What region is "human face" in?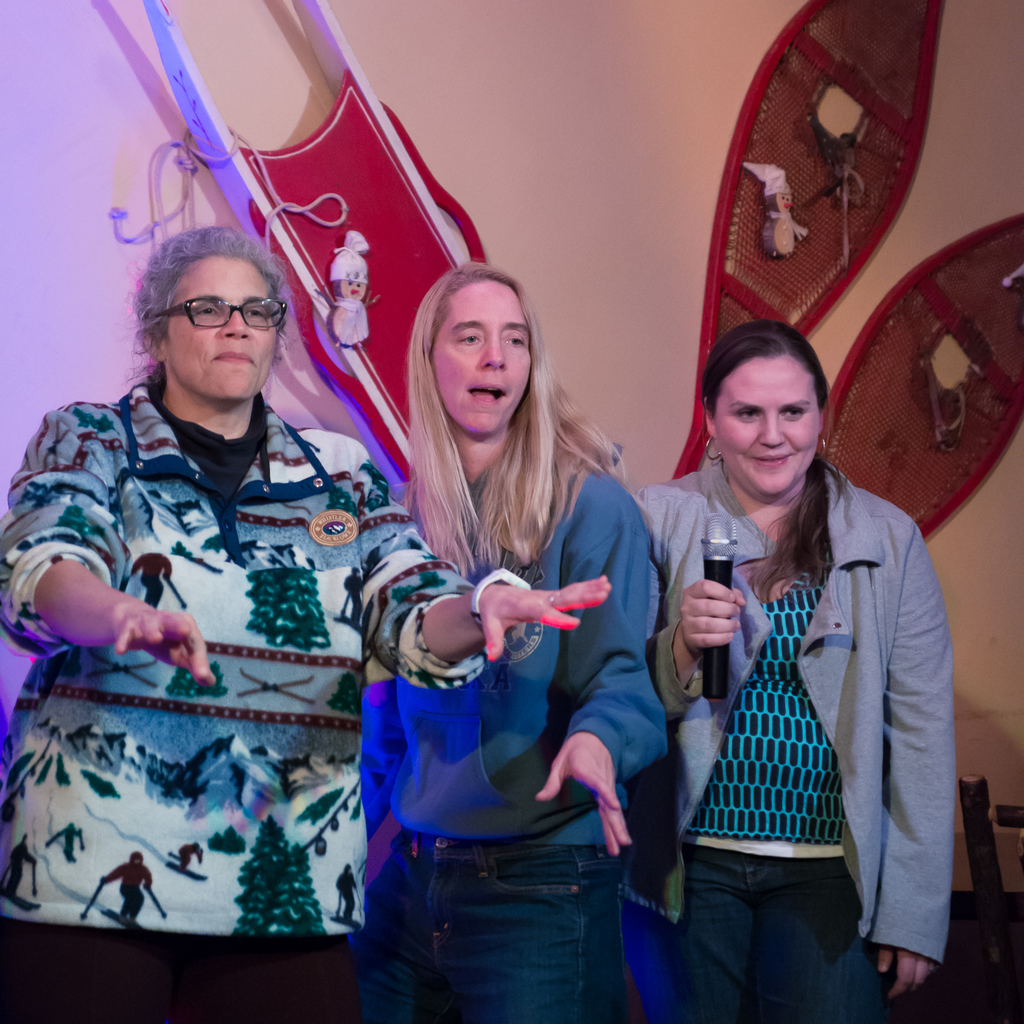
(left=716, top=360, right=819, bottom=492).
